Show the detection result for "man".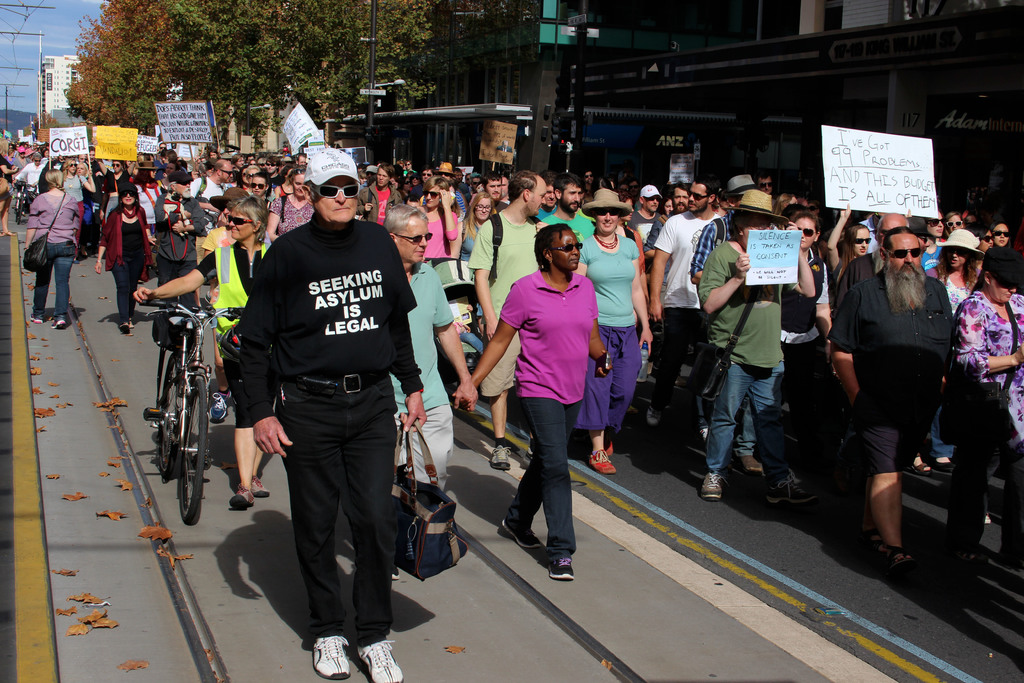
<region>641, 171, 696, 263</region>.
